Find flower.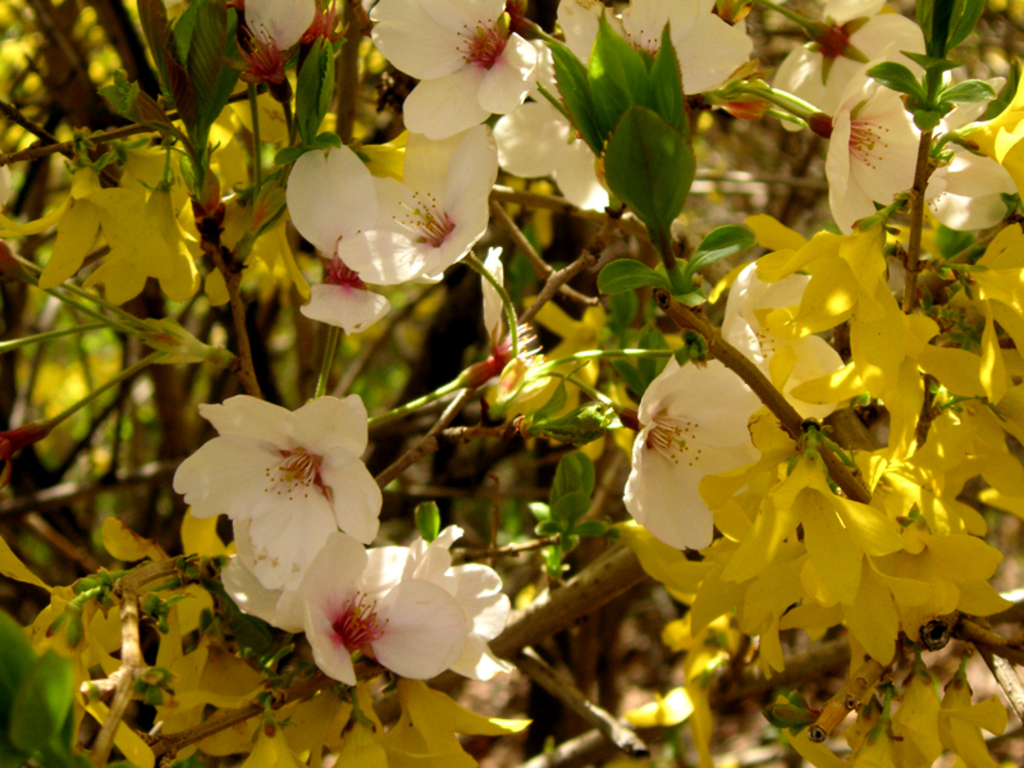
[x1=721, y1=429, x2=902, y2=632].
